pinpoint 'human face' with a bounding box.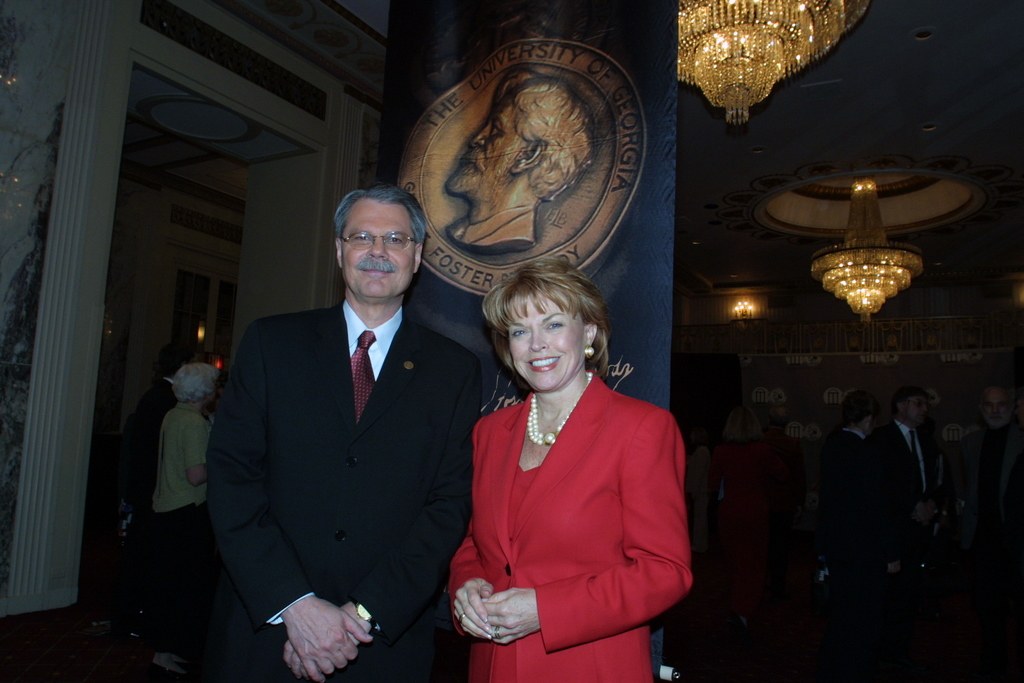
left=436, top=99, right=530, bottom=201.
